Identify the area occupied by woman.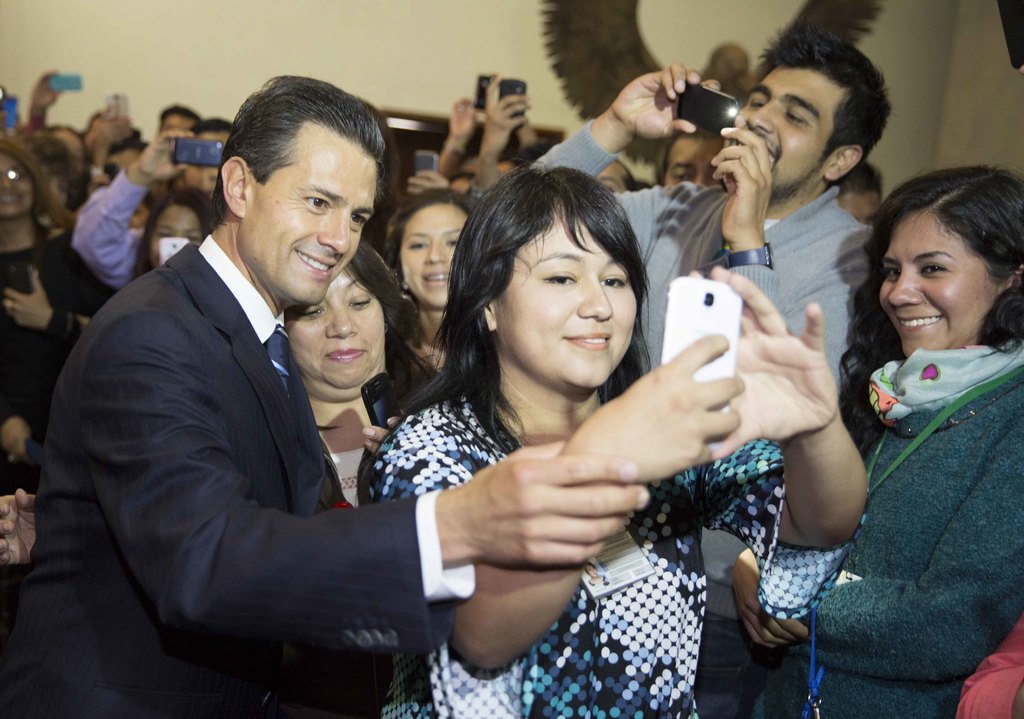
Area: pyautogui.locateOnScreen(0, 140, 101, 494).
